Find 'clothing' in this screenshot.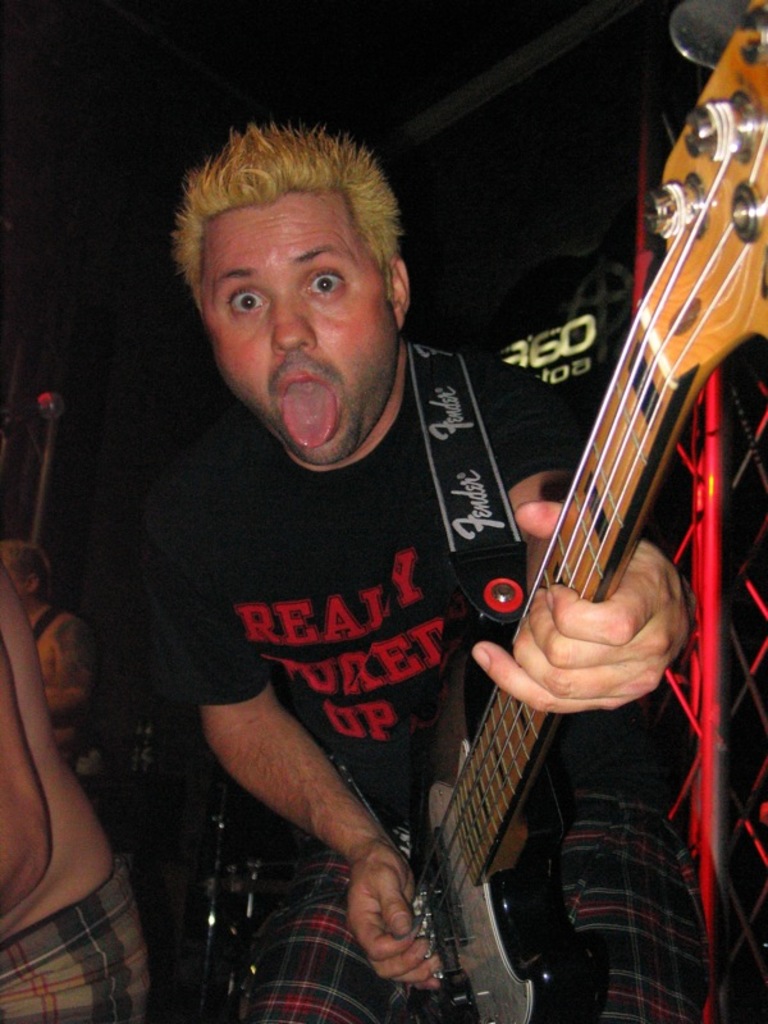
The bounding box for 'clothing' is pyautogui.locateOnScreen(0, 874, 141, 1023).
